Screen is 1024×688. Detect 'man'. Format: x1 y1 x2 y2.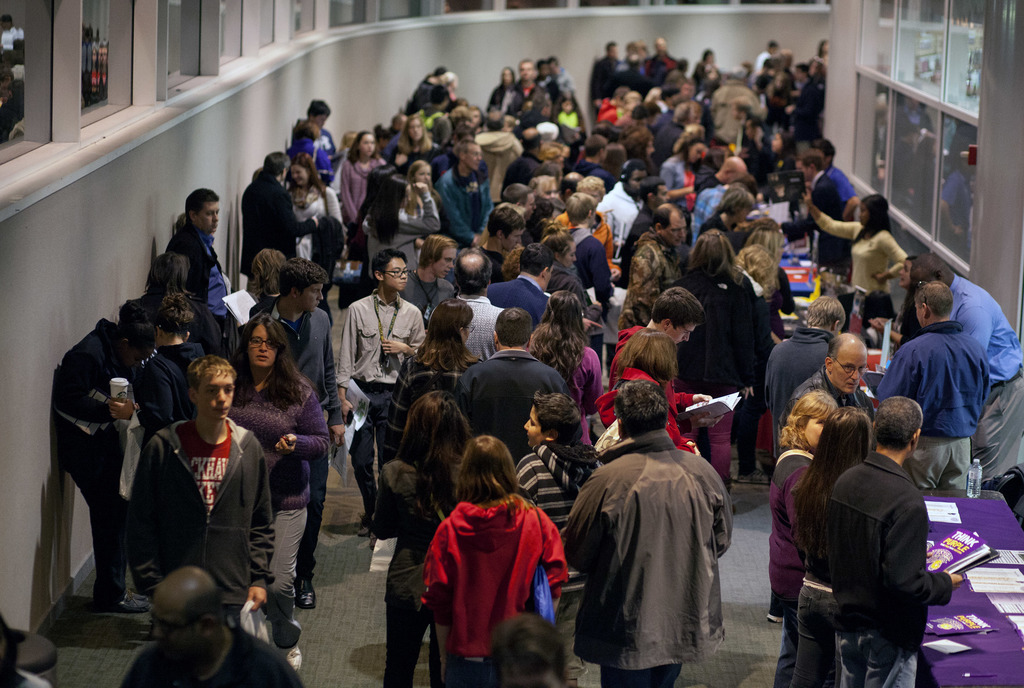
780 328 883 444.
